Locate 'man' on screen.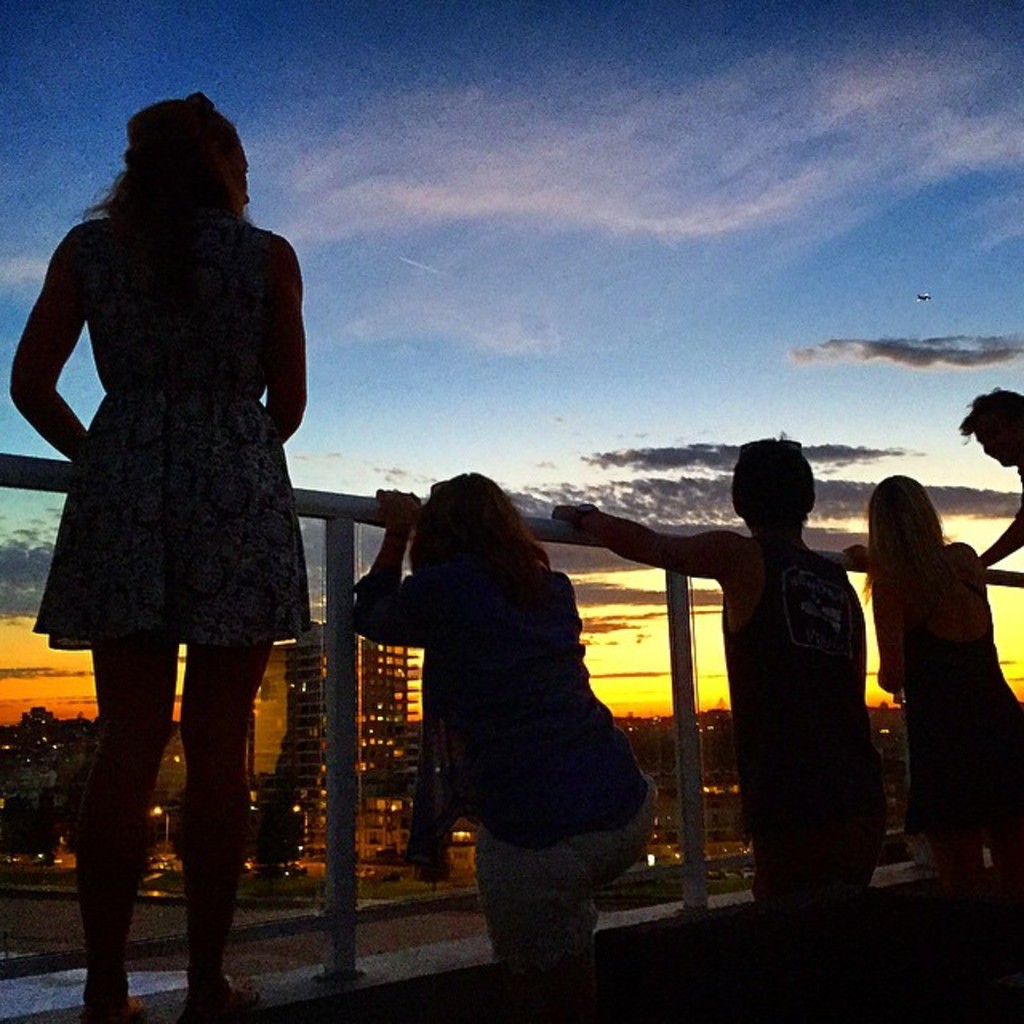
On screen at 546 422 914 1022.
